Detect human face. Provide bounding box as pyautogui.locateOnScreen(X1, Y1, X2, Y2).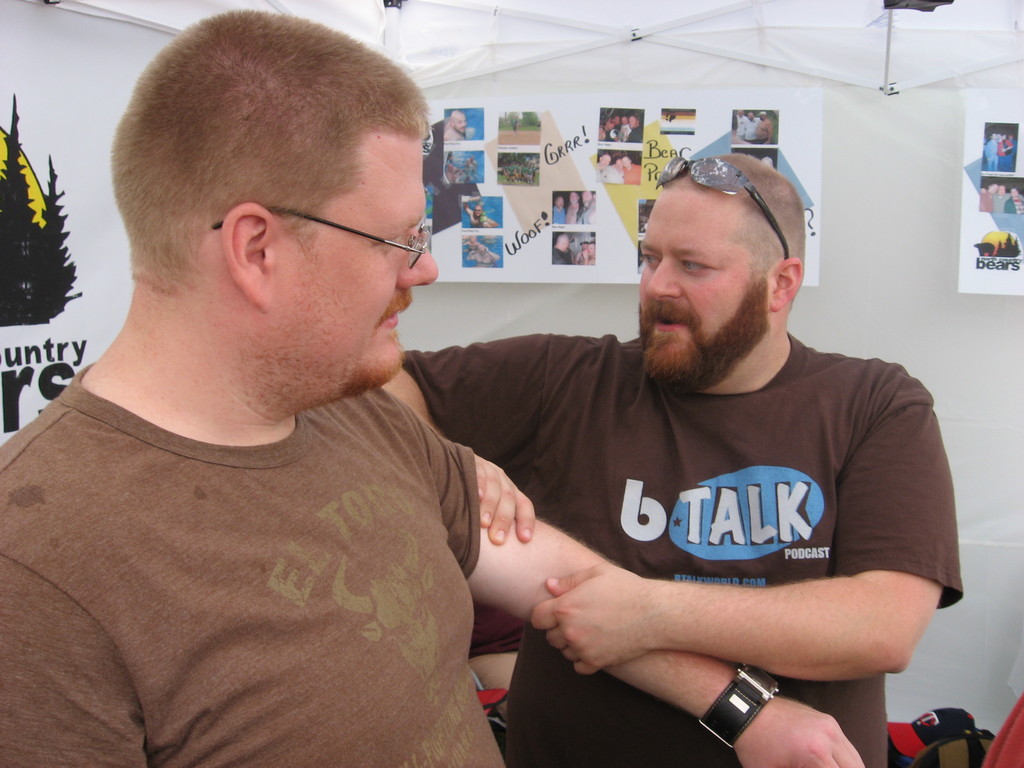
pyautogui.locateOnScreen(271, 129, 444, 404).
